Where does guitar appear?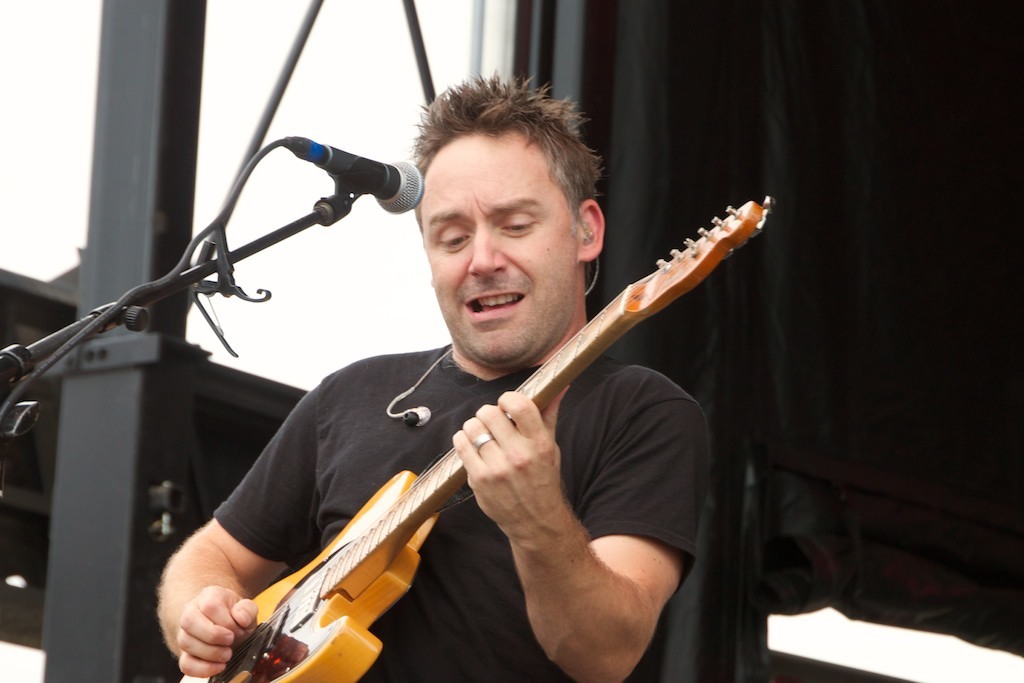
Appears at (176, 181, 758, 682).
